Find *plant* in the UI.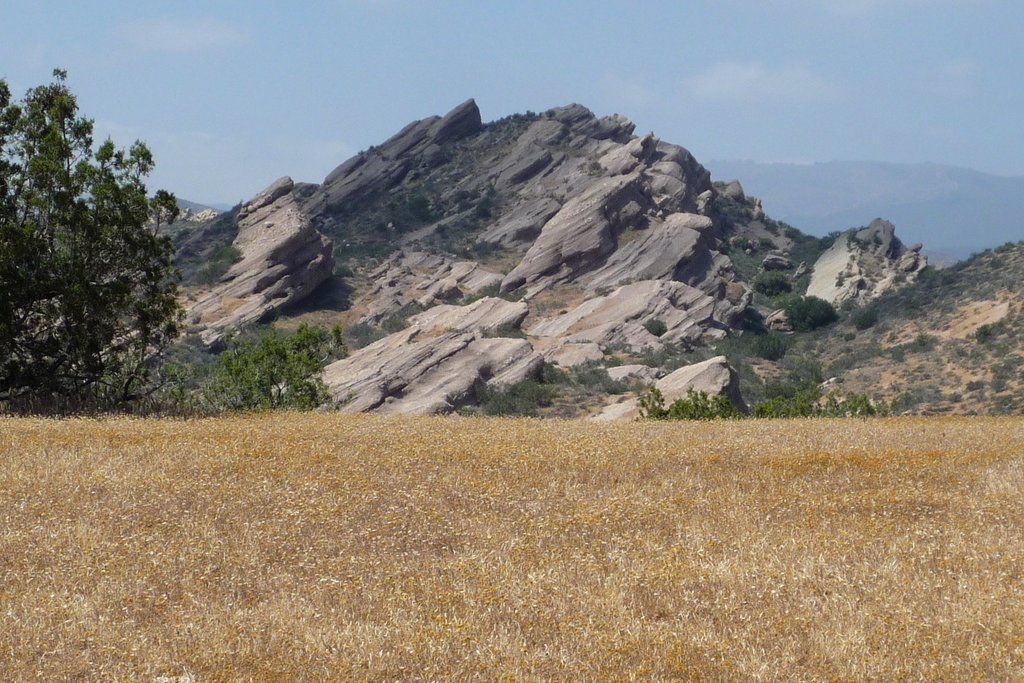
UI element at {"left": 176, "top": 320, "right": 349, "bottom": 413}.
